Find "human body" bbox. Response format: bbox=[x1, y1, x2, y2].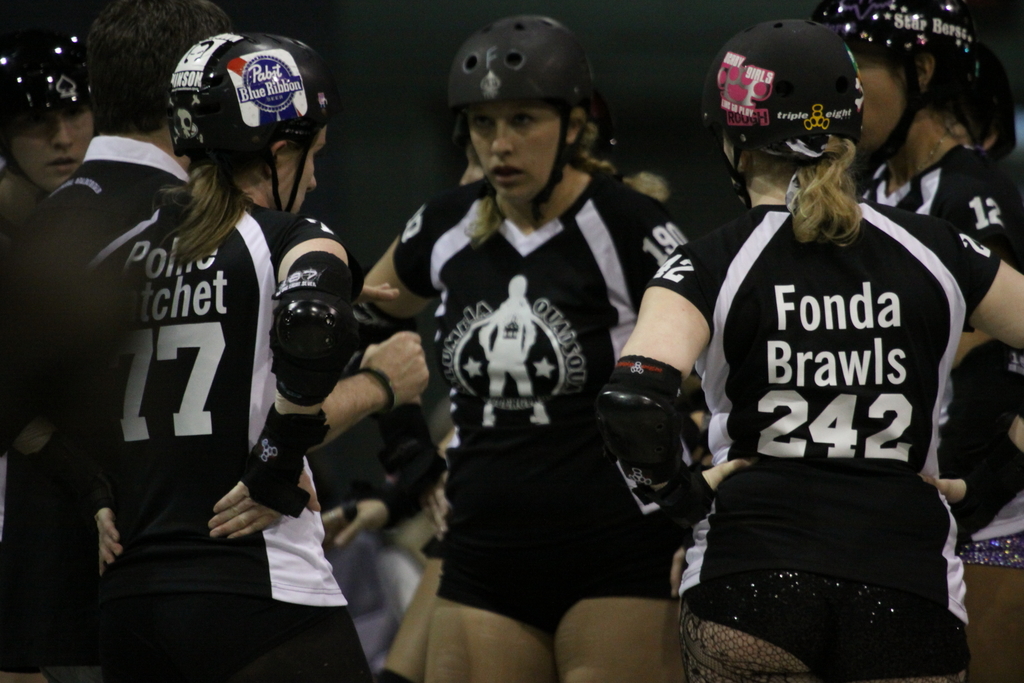
bbox=[853, 125, 1023, 682].
